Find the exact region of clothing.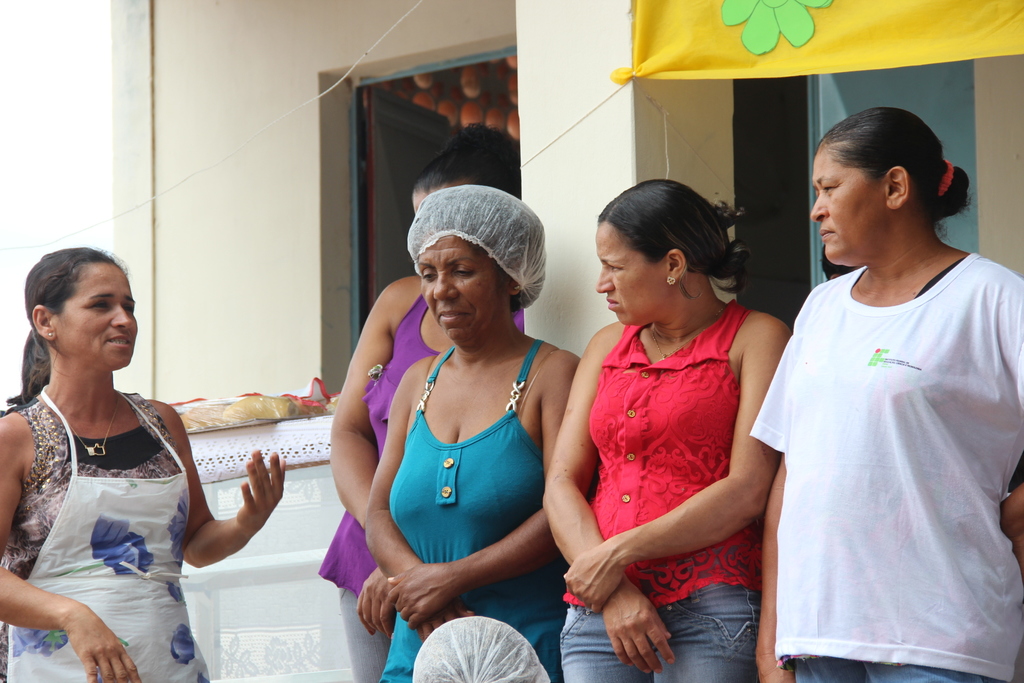
Exact region: BBox(750, 265, 1023, 682).
